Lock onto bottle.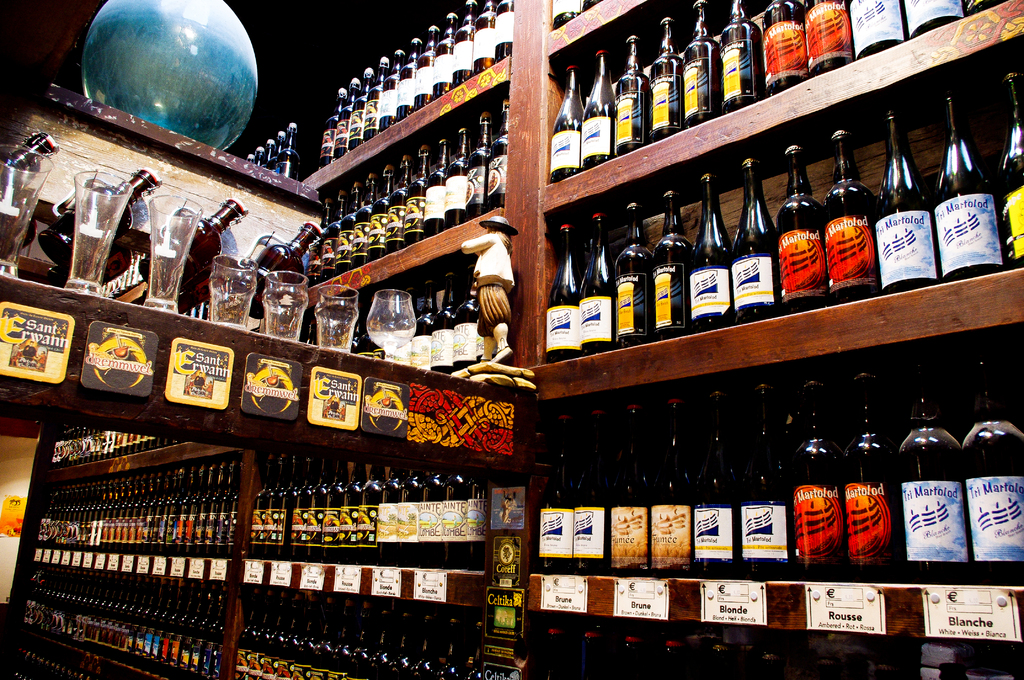
Locked: x1=229 y1=220 x2=324 y2=316.
